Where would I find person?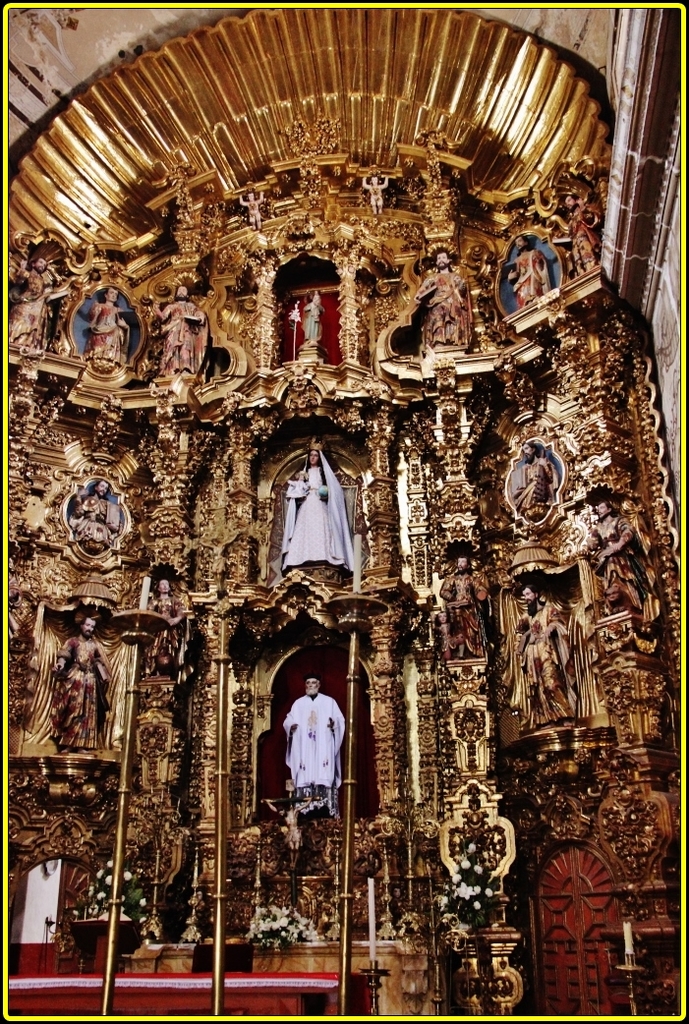
At 86, 282, 128, 364.
